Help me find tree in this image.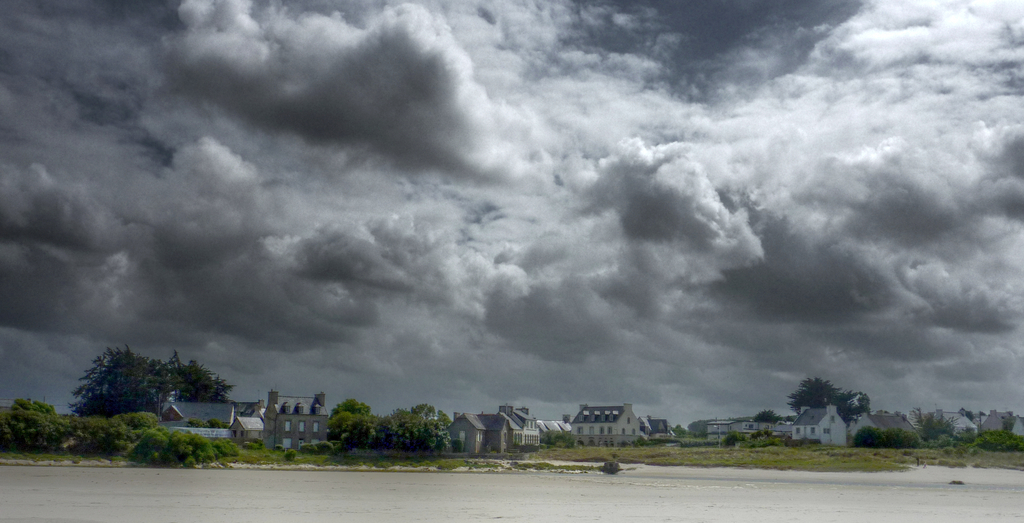
Found it: [left=77, top=403, right=253, bottom=460].
